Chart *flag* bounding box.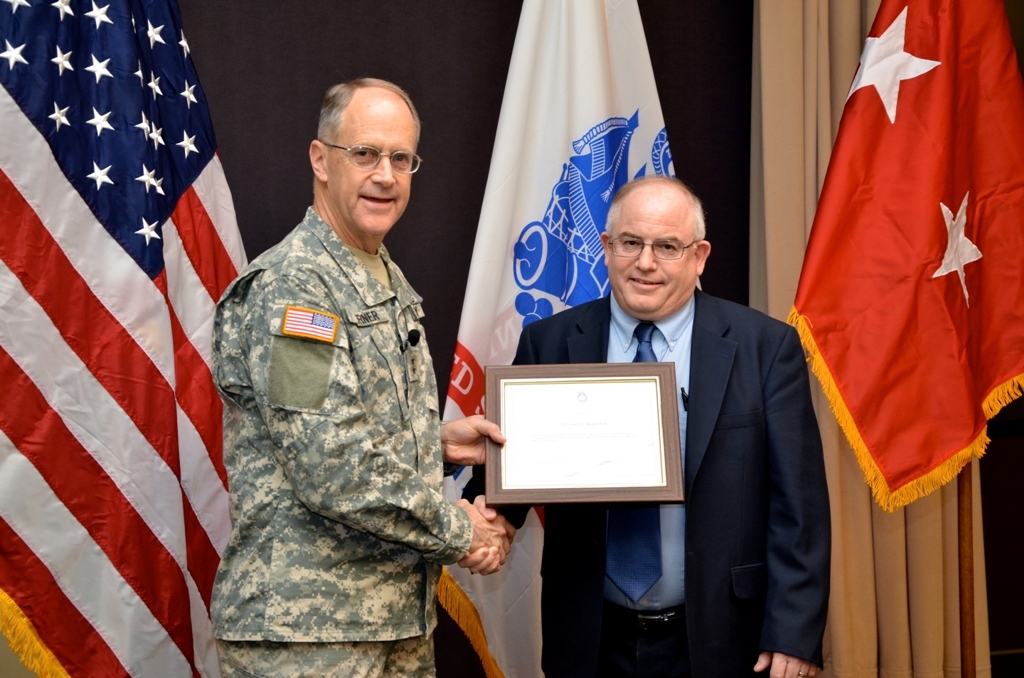
Charted: [x1=789, y1=0, x2=1020, y2=517].
